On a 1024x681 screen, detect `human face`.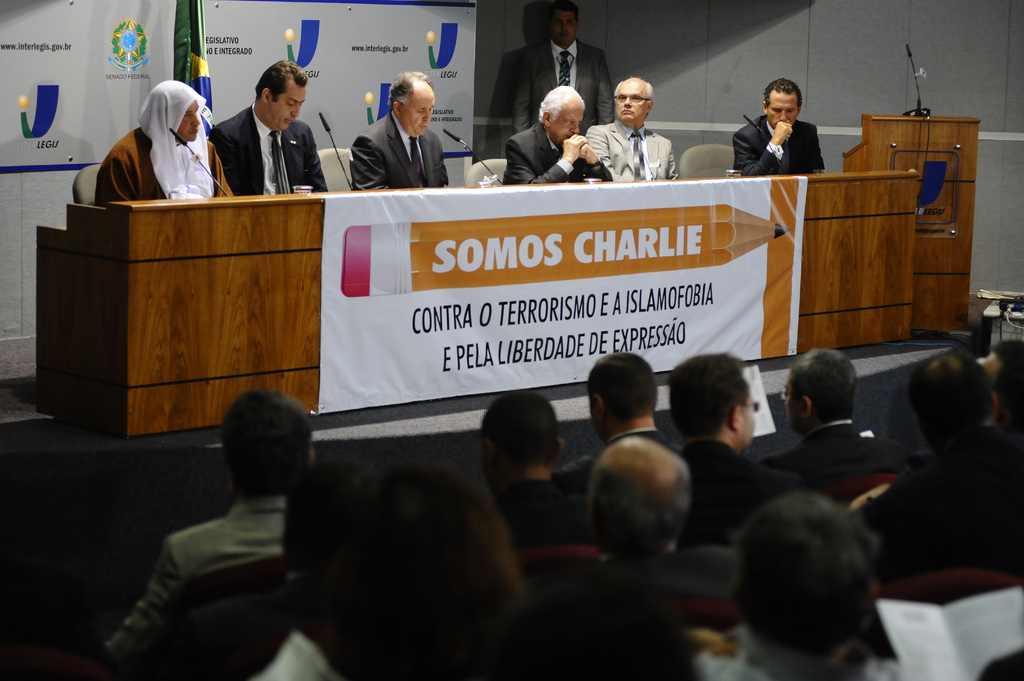
box(549, 8, 574, 44).
